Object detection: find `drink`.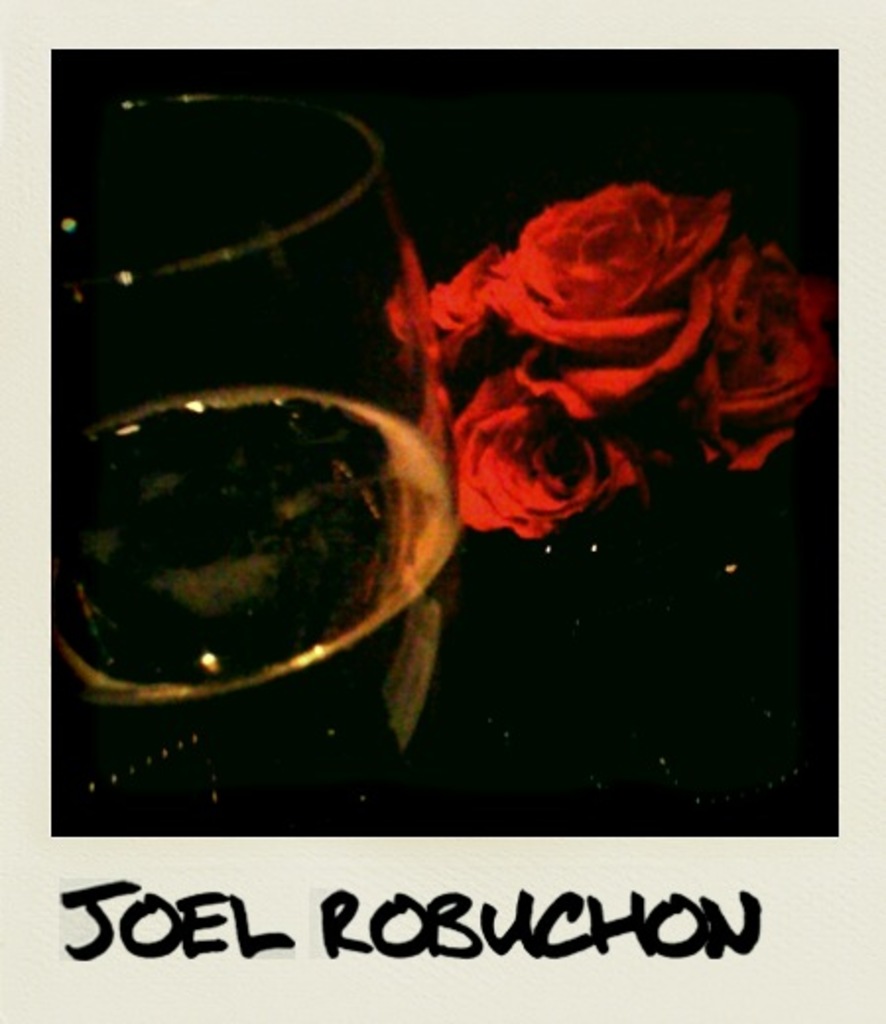
{"x1": 93, "y1": 319, "x2": 476, "y2": 748}.
